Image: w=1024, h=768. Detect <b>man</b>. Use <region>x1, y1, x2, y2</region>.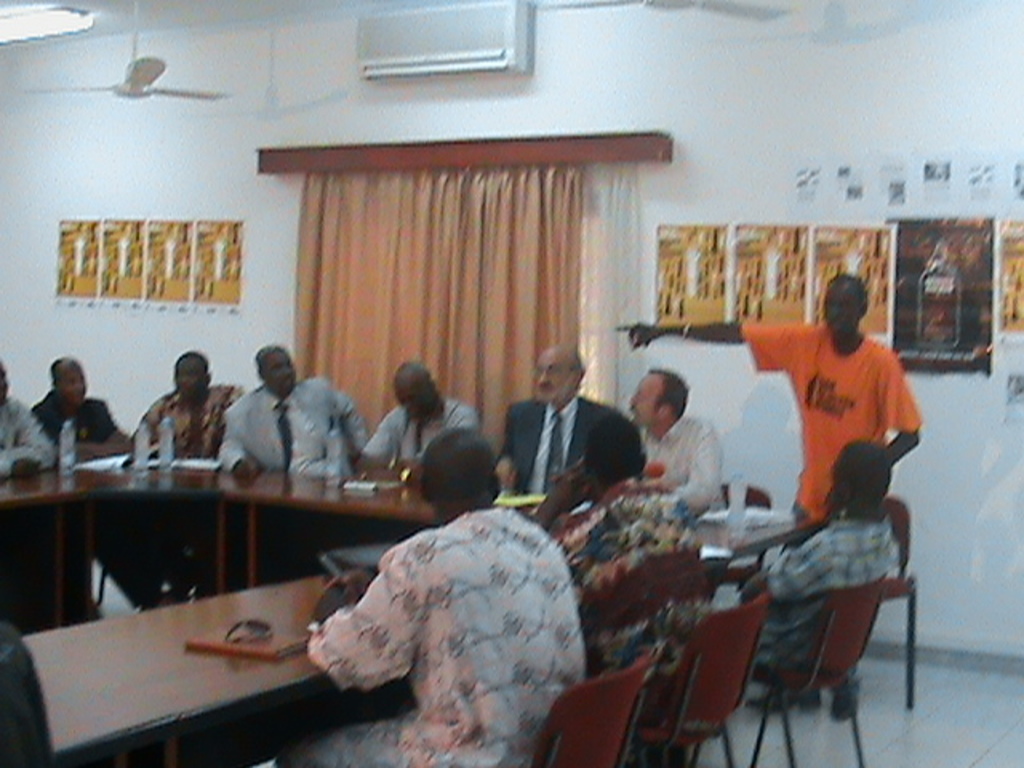
<region>627, 366, 725, 509</region>.
